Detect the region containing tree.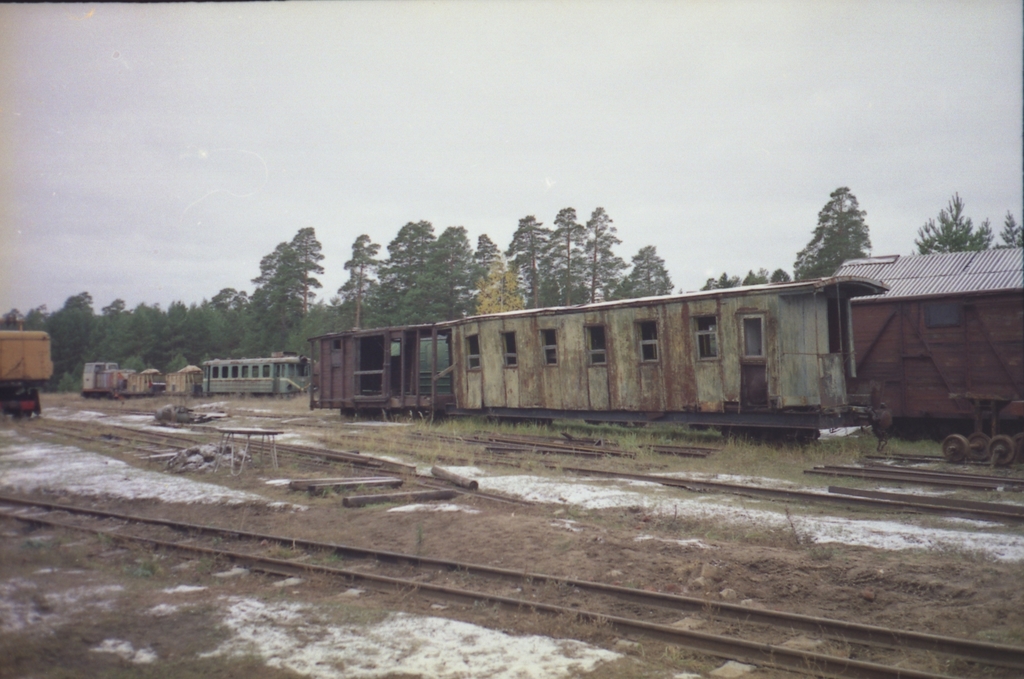
[left=536, top=202, right=586, bottom=304].
